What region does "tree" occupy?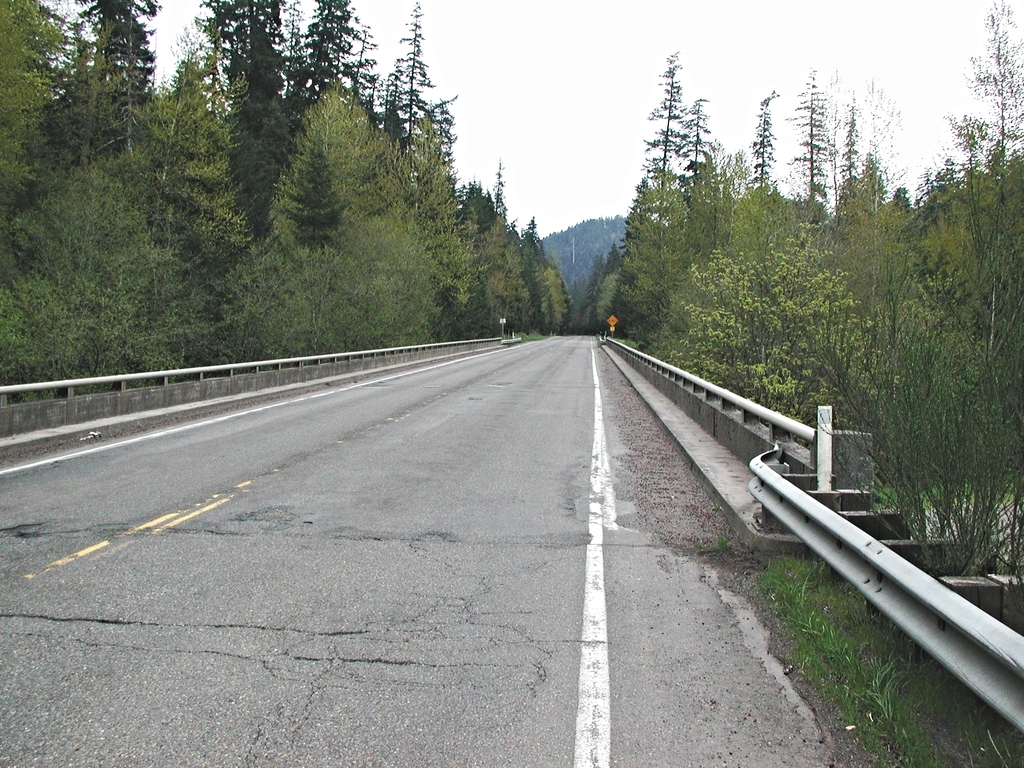
rect(0, 0, 42, 213).
